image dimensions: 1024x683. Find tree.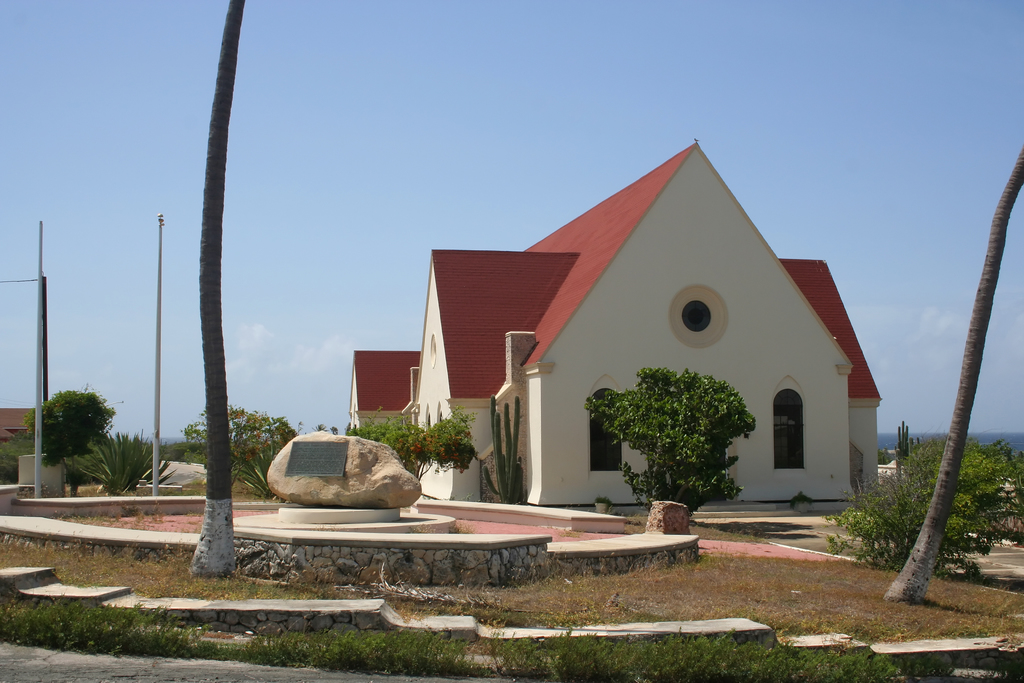
(x1=227, y1=398, x2=297, y2=500).
